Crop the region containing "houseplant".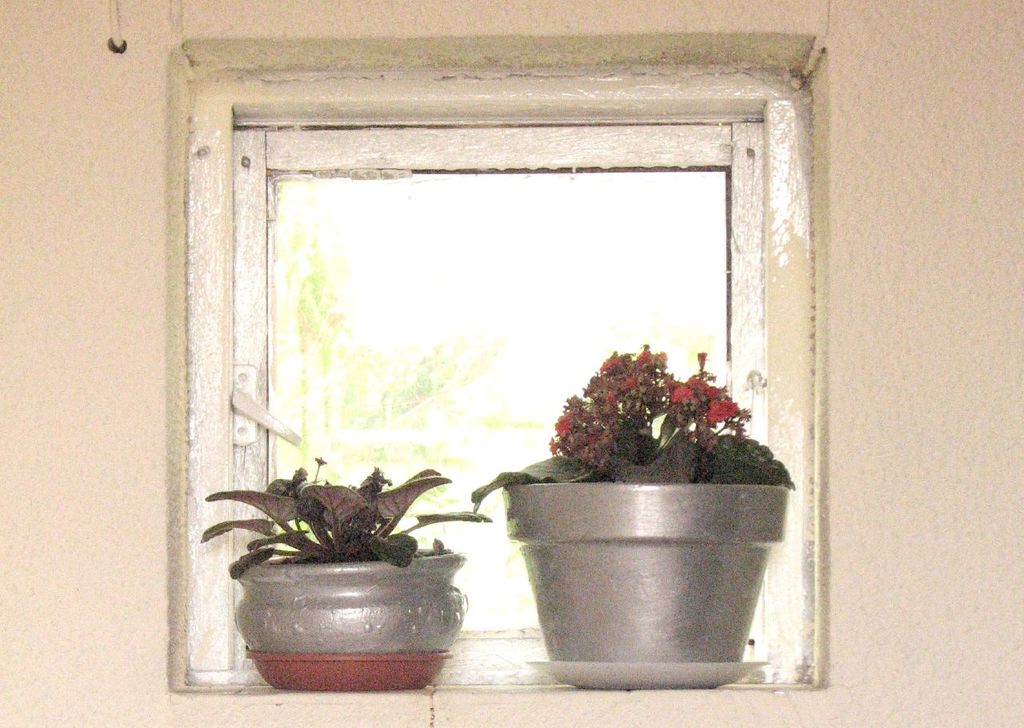
Crop region: pyautogui.locateOnScreen(202, 452, 498, 702).
